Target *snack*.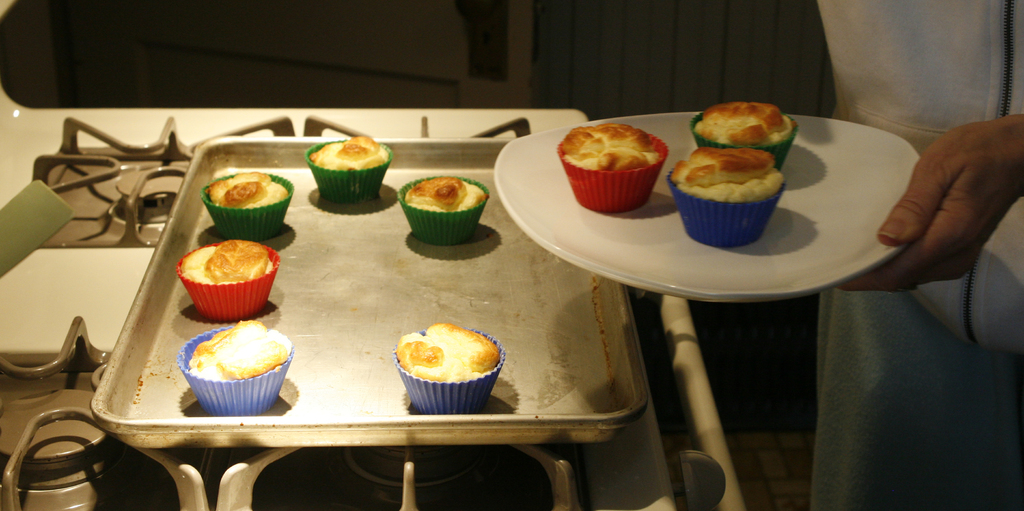
Target region: box=[210, 166, 292, 201].
